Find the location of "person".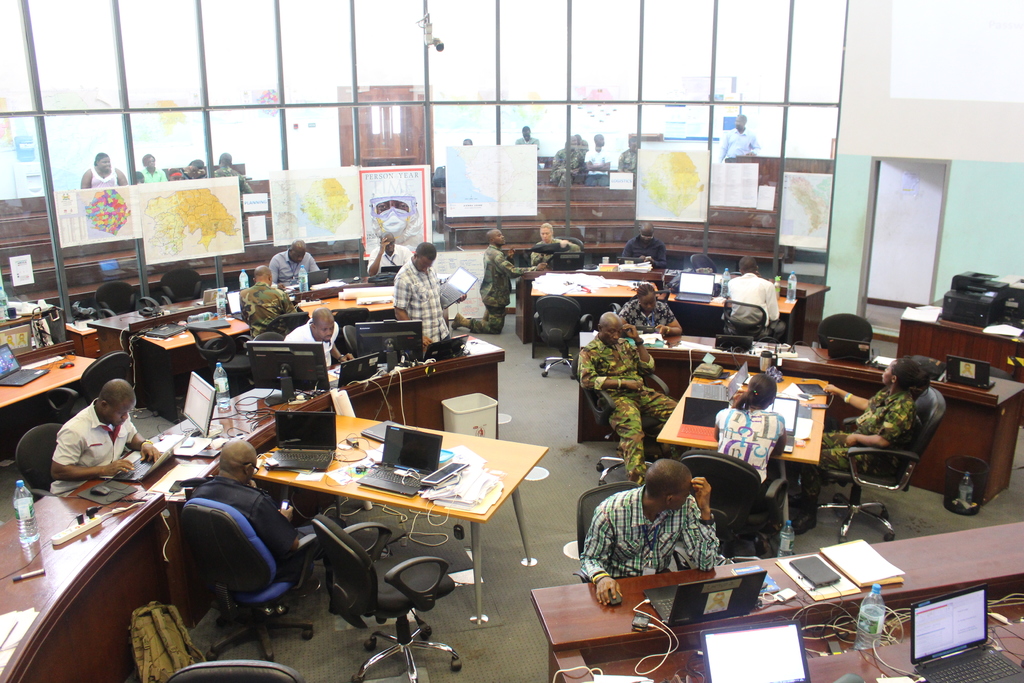
Location: rect(512, 126, 540, 172).
